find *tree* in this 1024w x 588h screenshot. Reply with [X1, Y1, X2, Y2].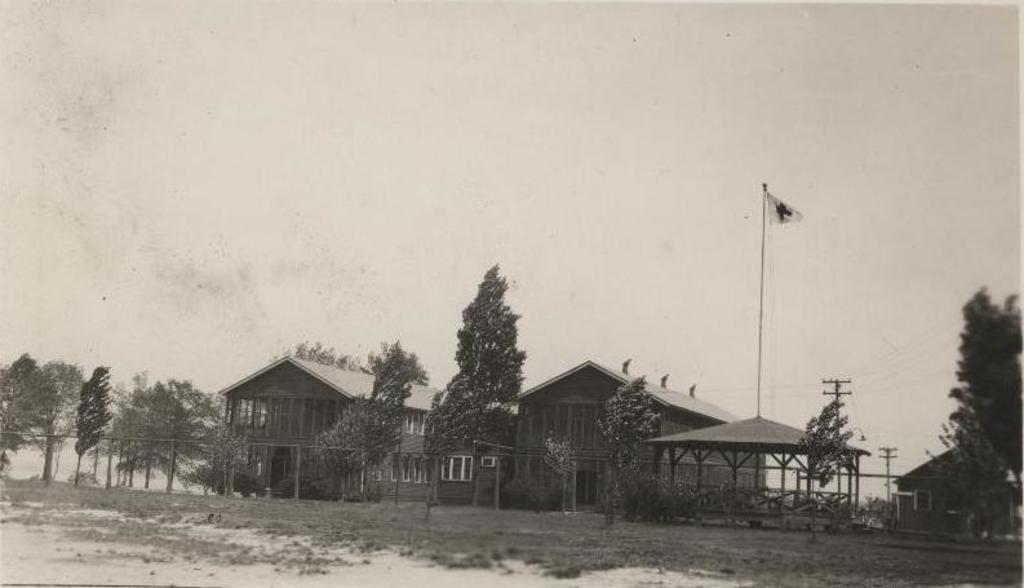
[435, 251, 531, 464].
